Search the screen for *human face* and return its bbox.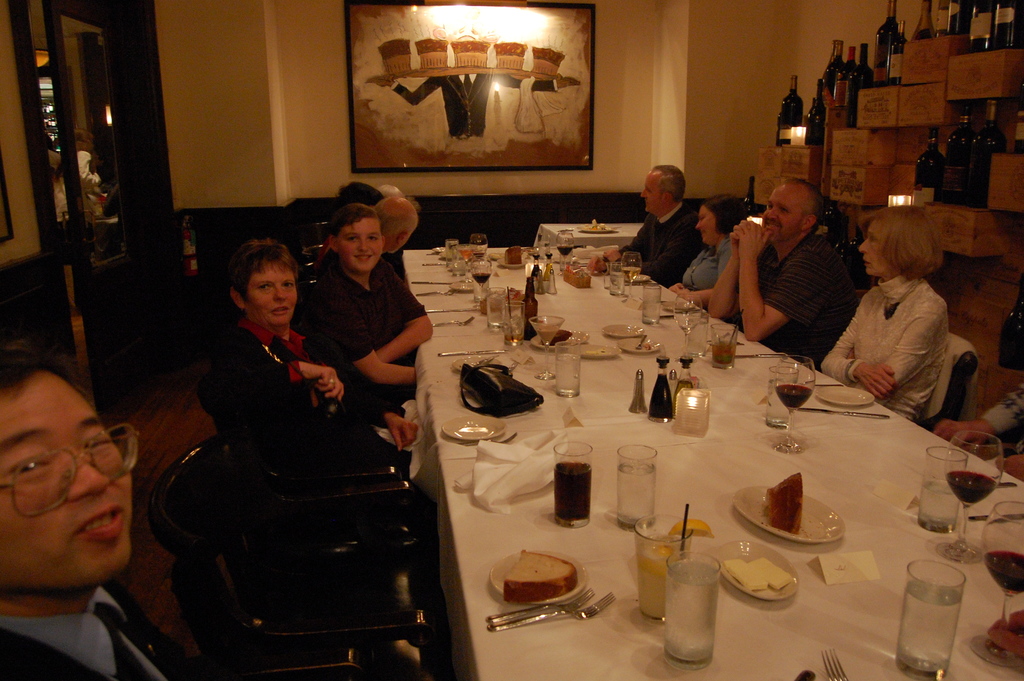
Found: left=0, top=374, right=131, bottom=584.
